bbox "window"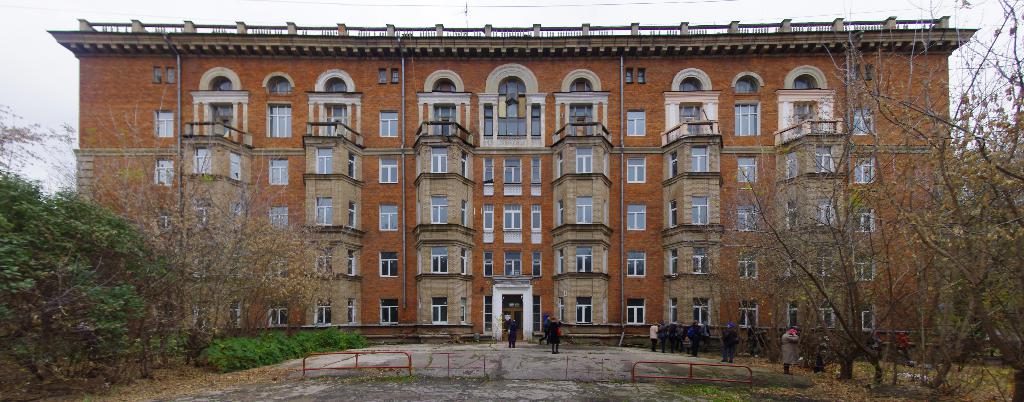
[left=229, top=298, right=237, bottom=327]
